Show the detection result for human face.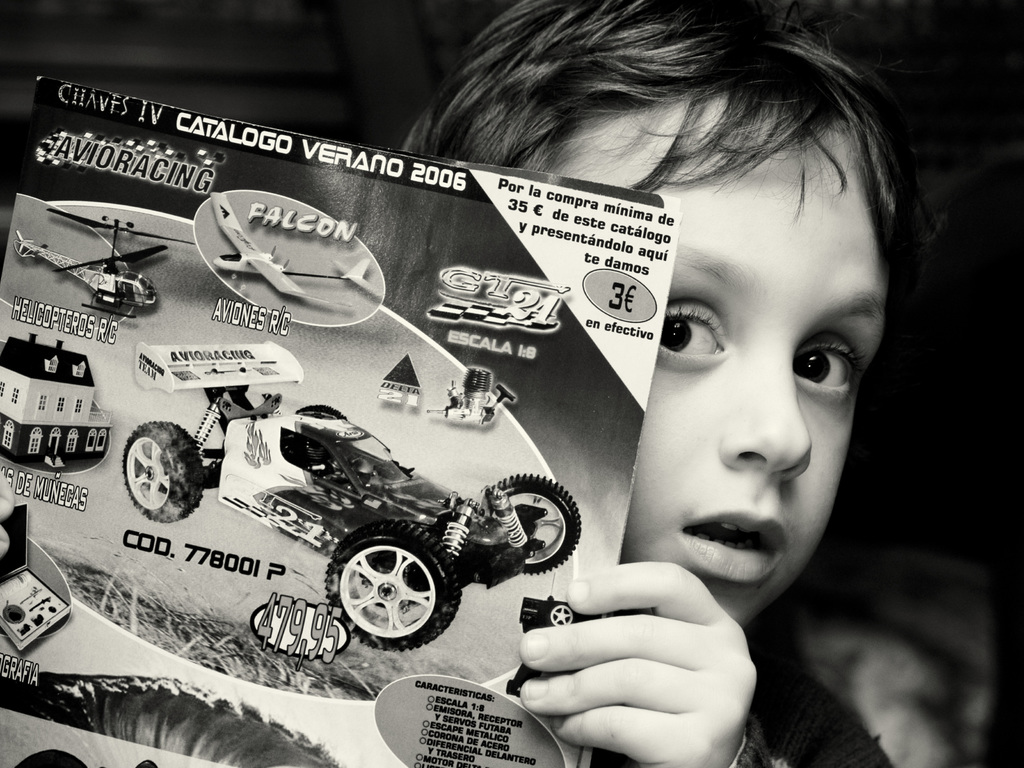
556,90,890,632.
